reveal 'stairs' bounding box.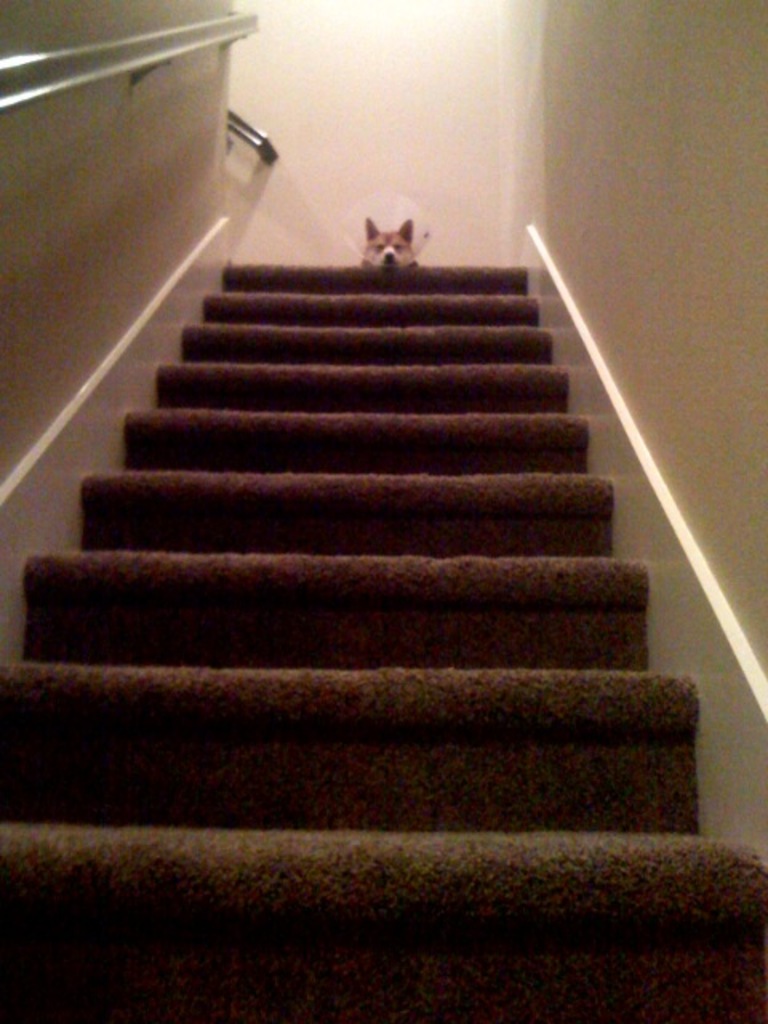
Revealed: (0,261,766,1022).
